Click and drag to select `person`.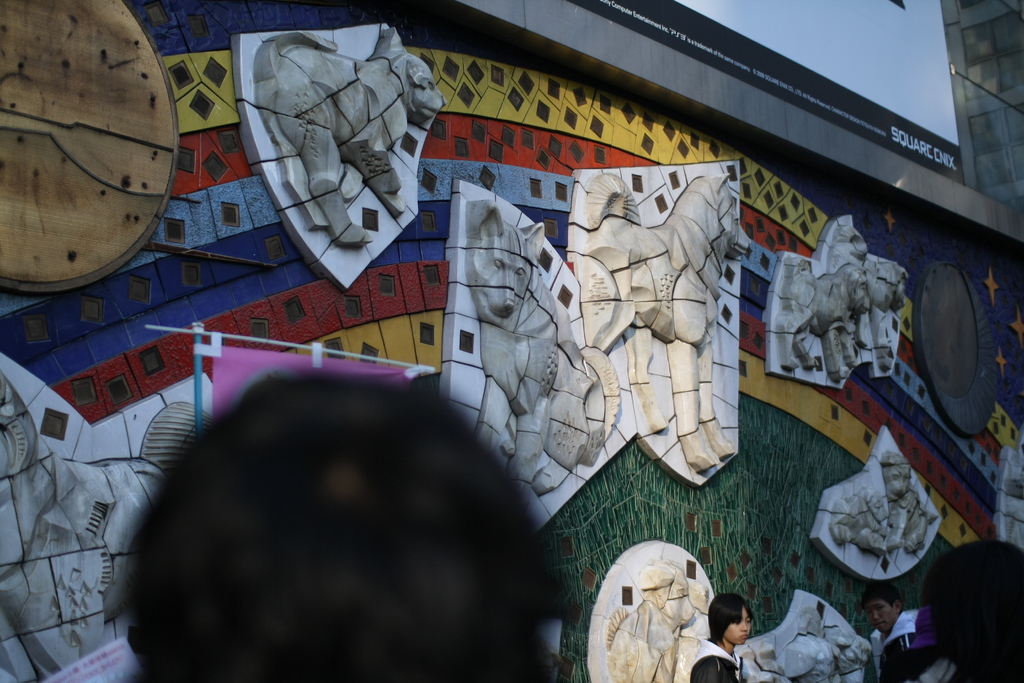
Selection: {"x1": 911, "y1": 537, "x2": 1023, "y2": 682}.
